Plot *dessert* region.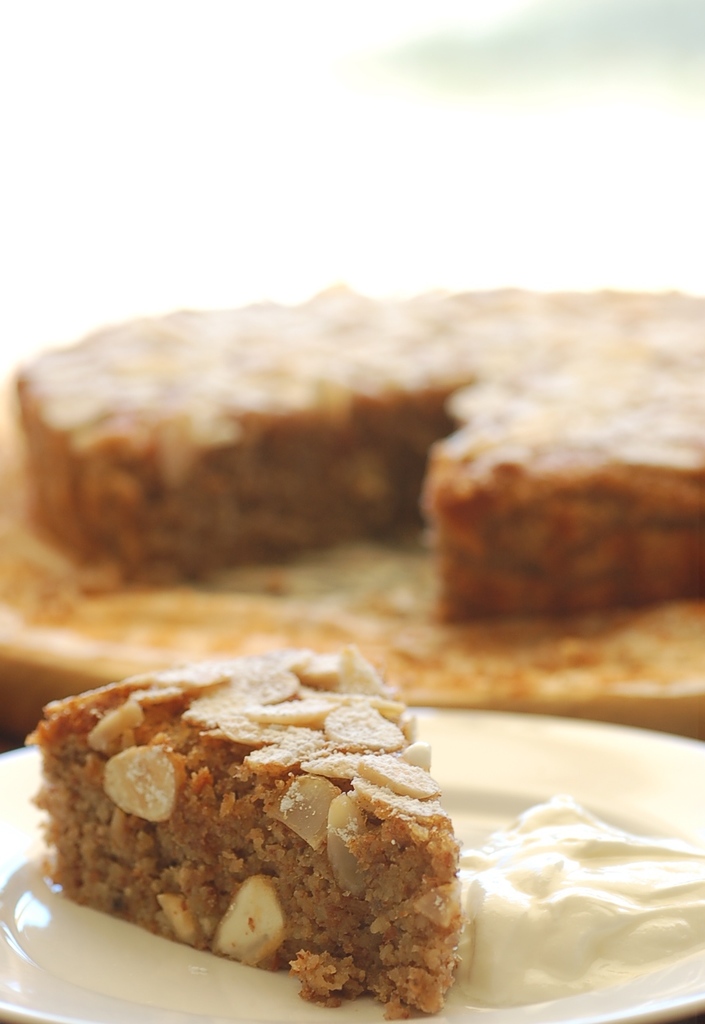
Plotted at x1=27, y1=680, x2=455, y2=1013.
